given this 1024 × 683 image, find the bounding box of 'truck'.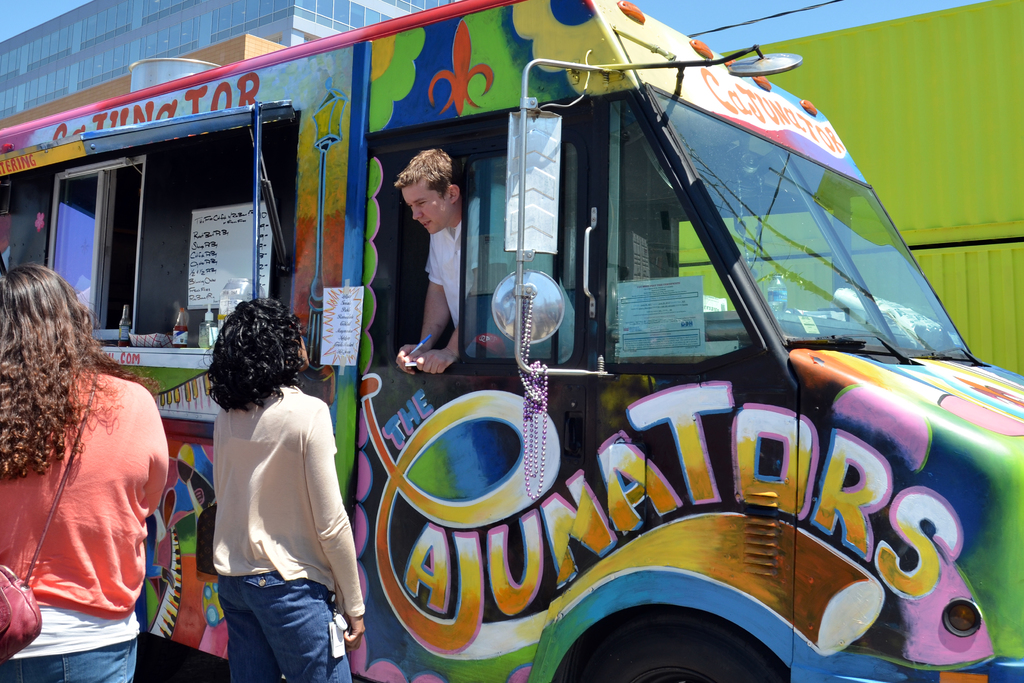
[196, 15, 1010, 682].
